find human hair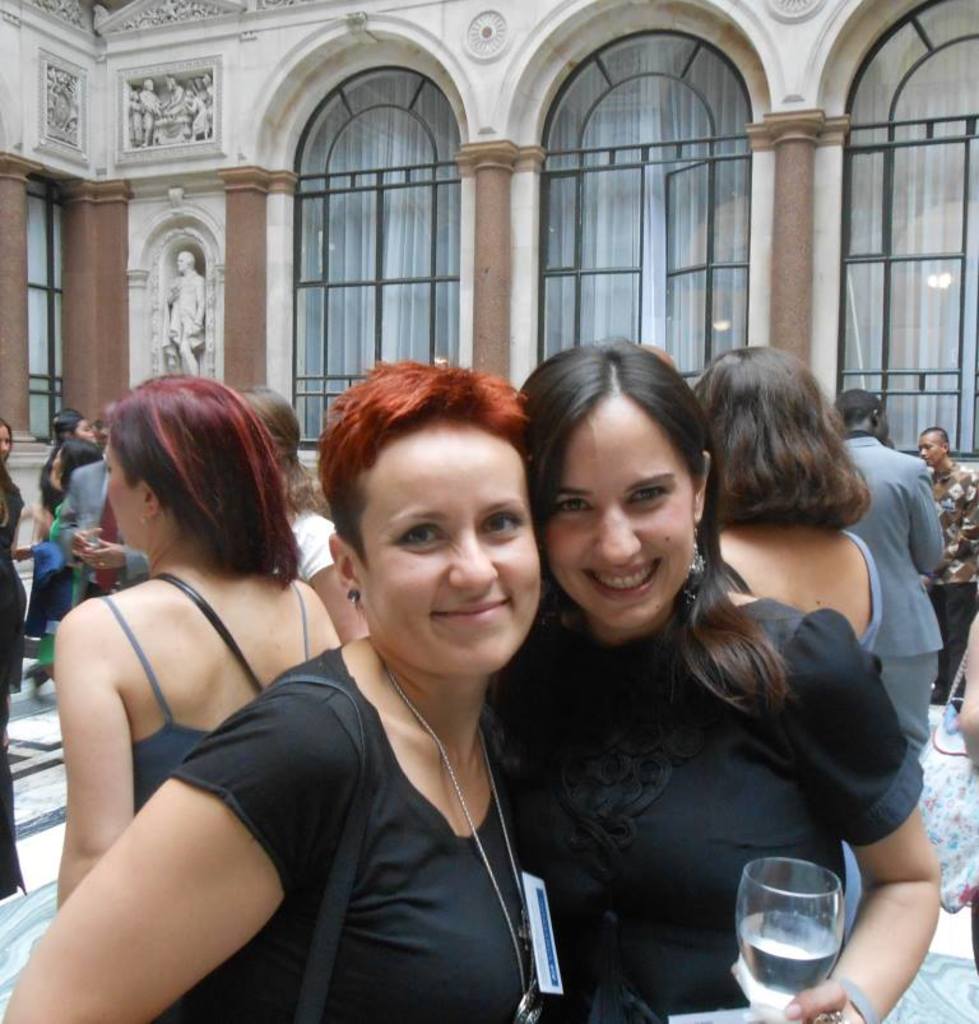
920,425,951,445
